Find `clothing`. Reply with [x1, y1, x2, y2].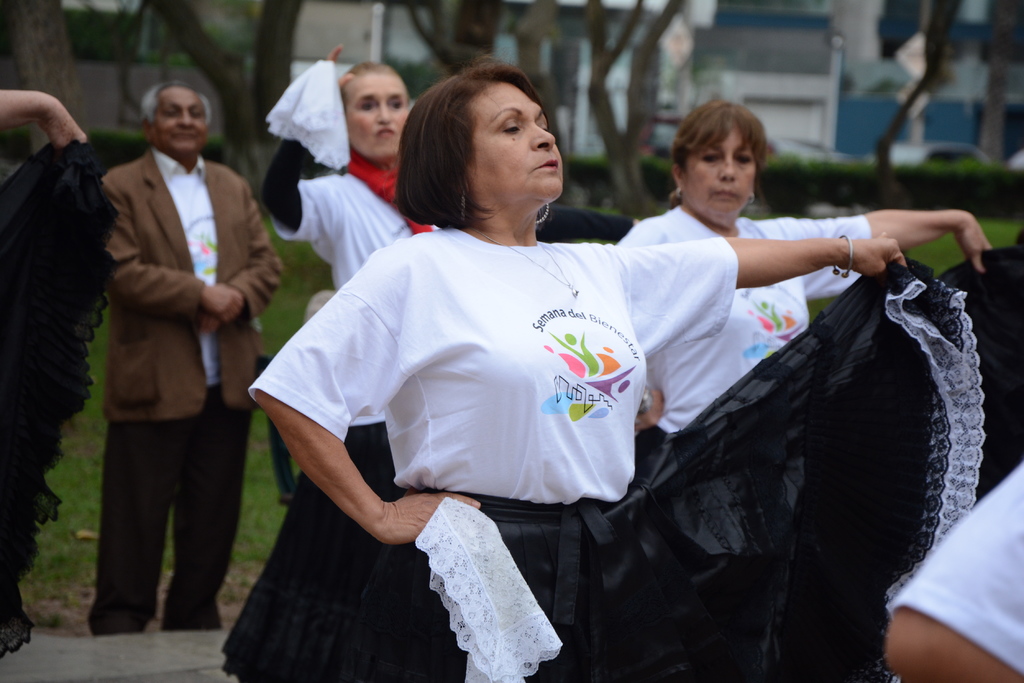
[0, 140, 121, 654].
